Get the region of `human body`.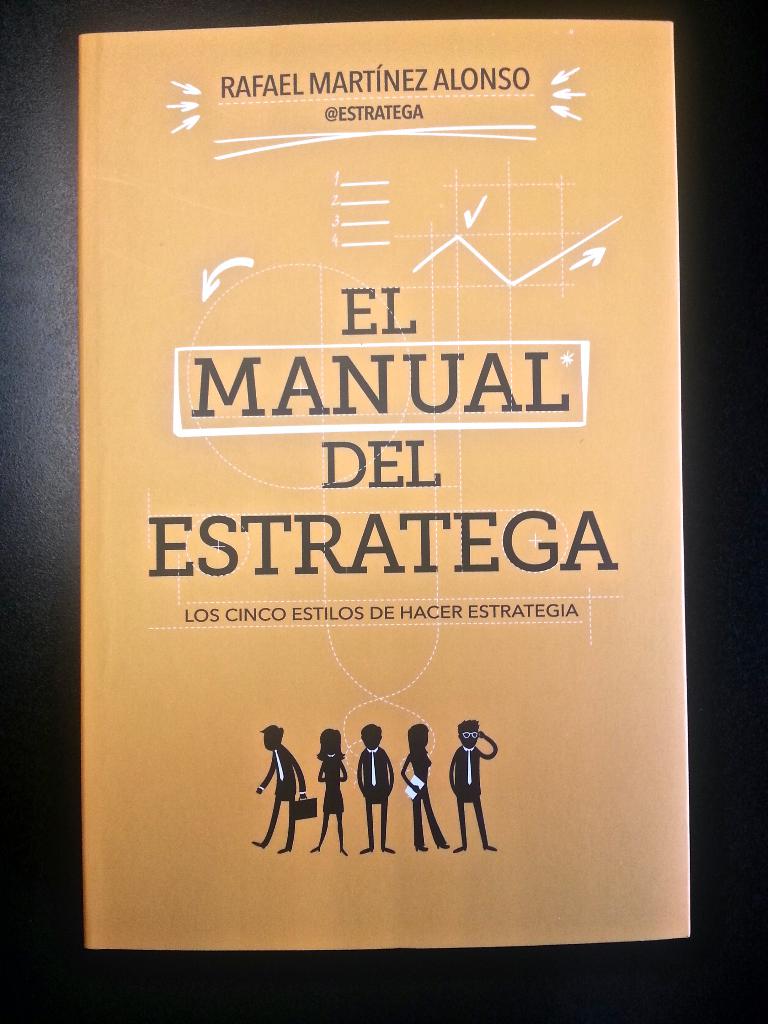
BBox(356, 721, 392, 854).
